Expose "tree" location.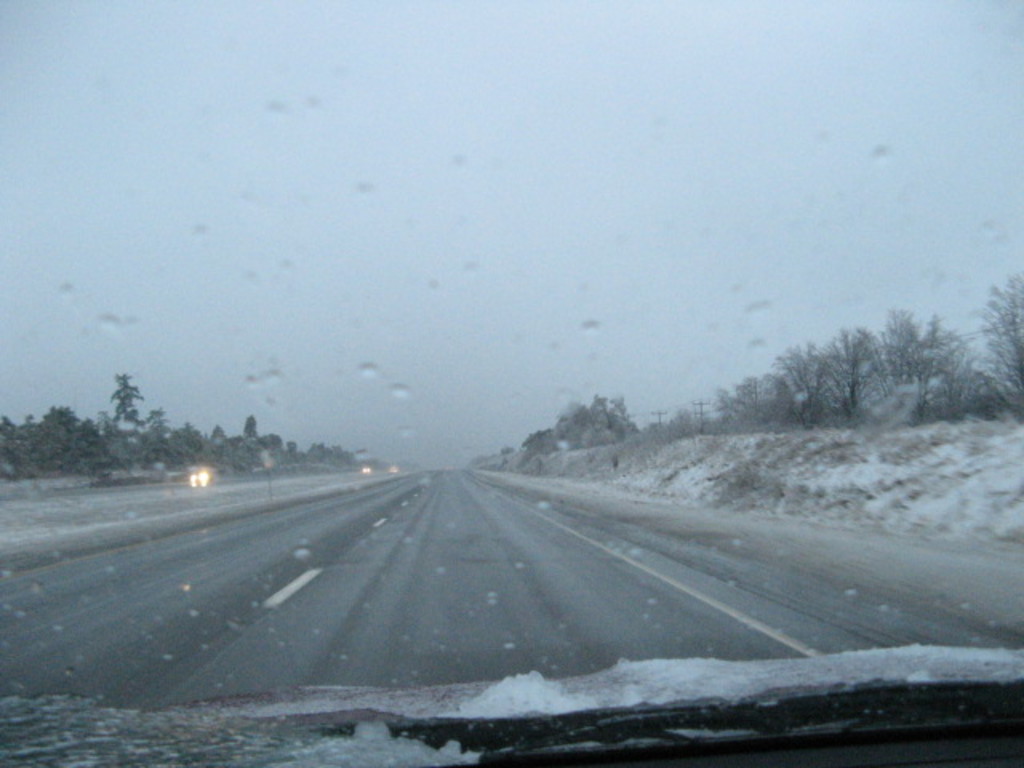
Exposed at (left=176, top=422, right=208, bottom=467).
